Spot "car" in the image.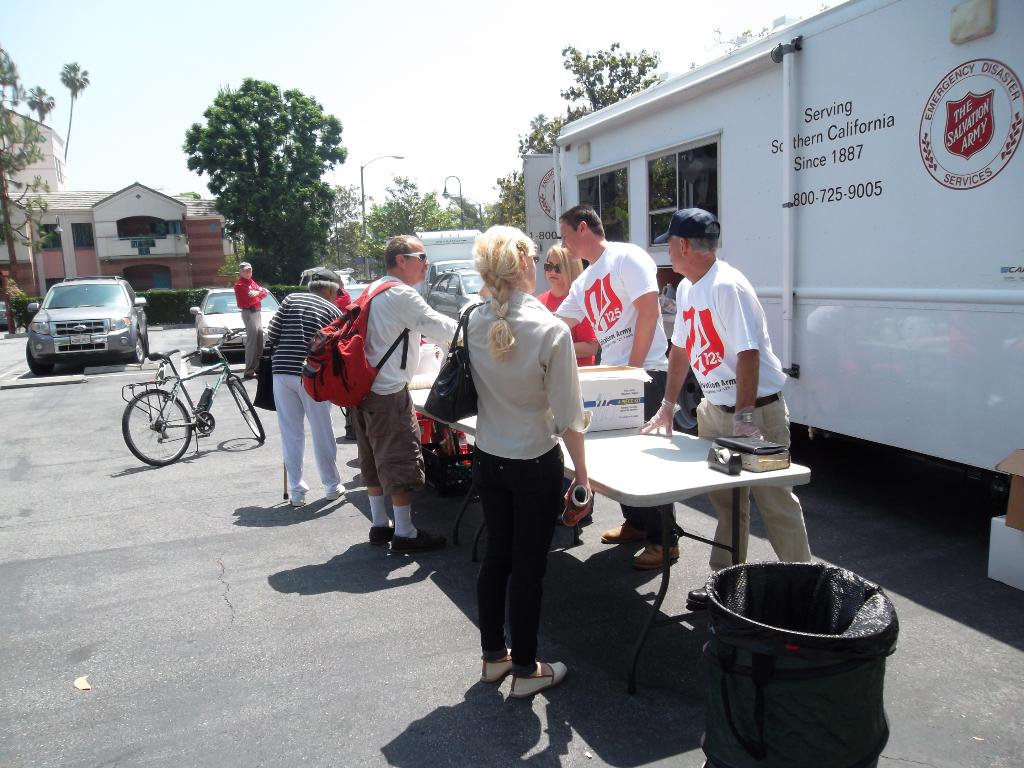
"car" found at 0/300/14/332.
